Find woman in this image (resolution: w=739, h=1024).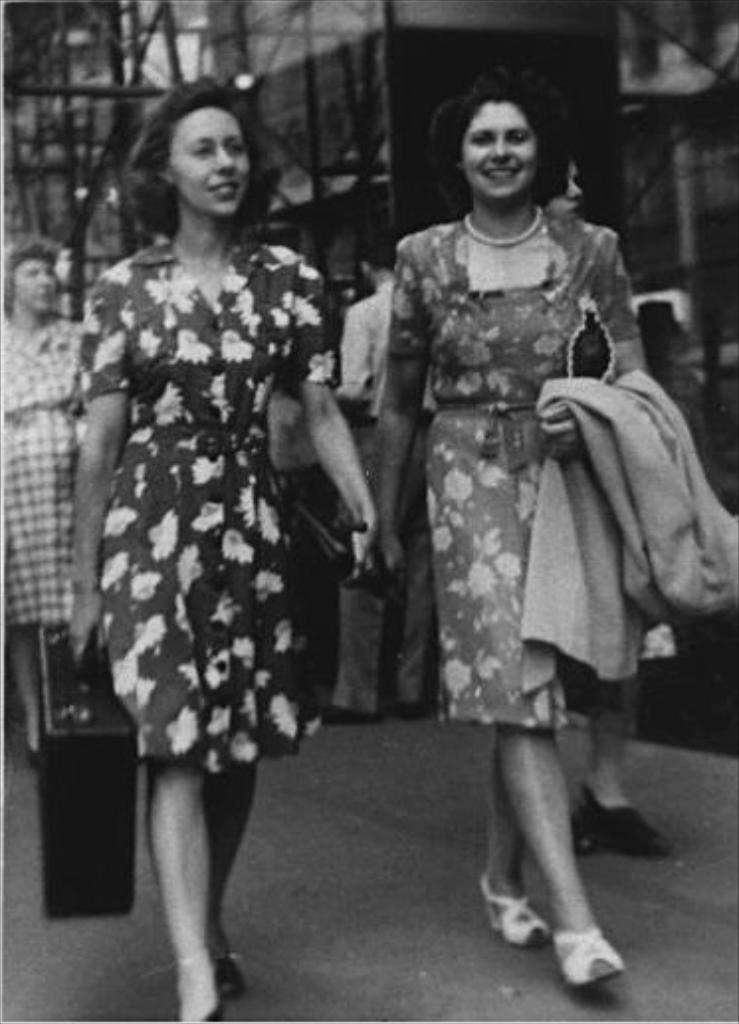
left=0, top=226, right=83, bottom=763.
